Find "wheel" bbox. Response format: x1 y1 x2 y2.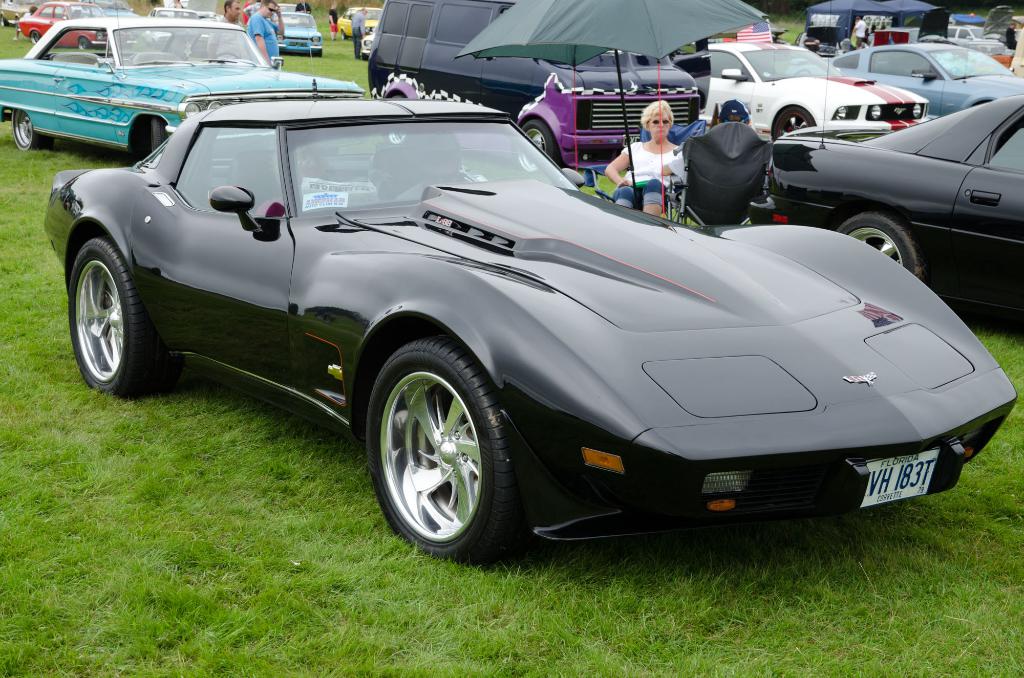
388 96 411 145.
